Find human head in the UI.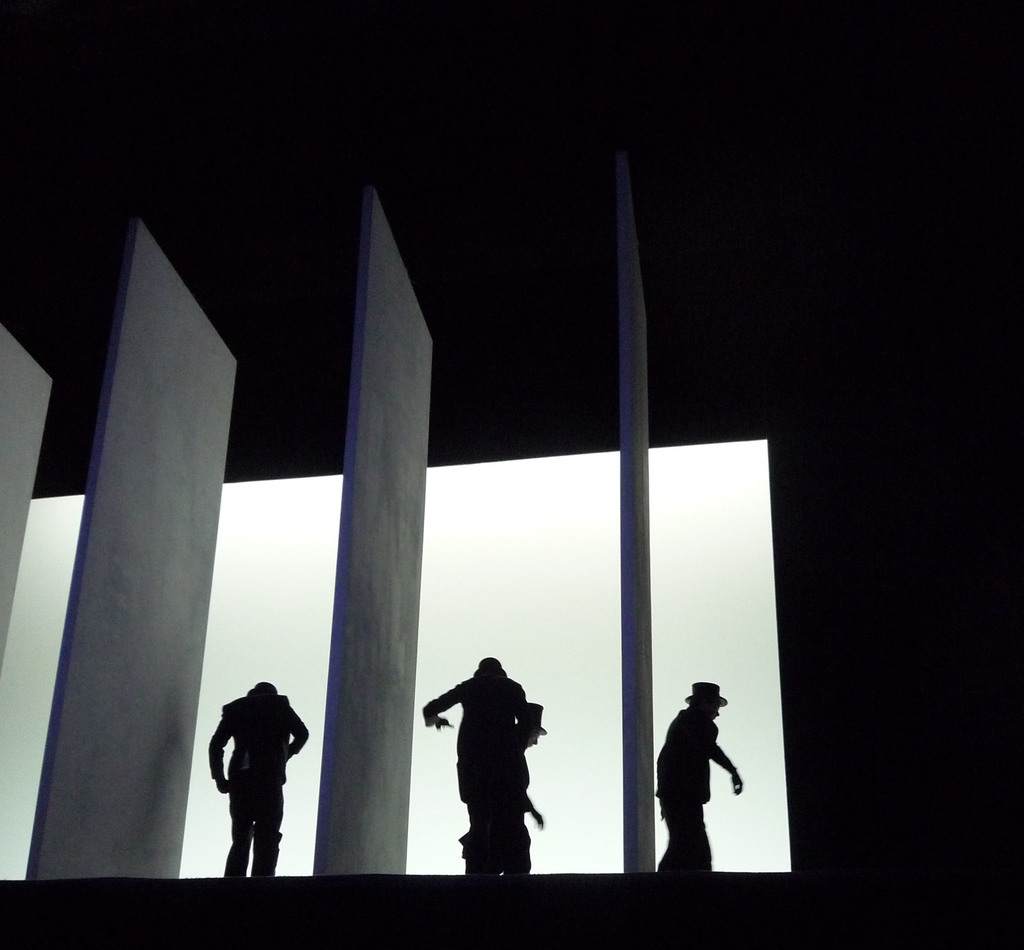
UI element at (x1=248, y1=678, x2=277, y2=698).
